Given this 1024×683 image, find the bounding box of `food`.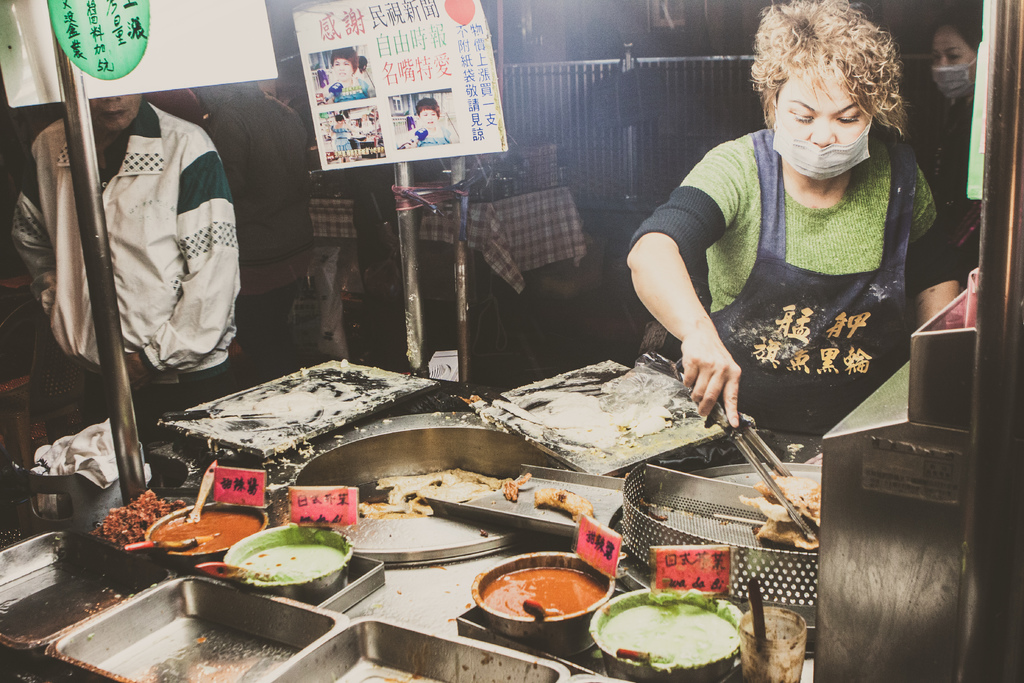
x1=214, y1=531, x2=360, y2=604.
